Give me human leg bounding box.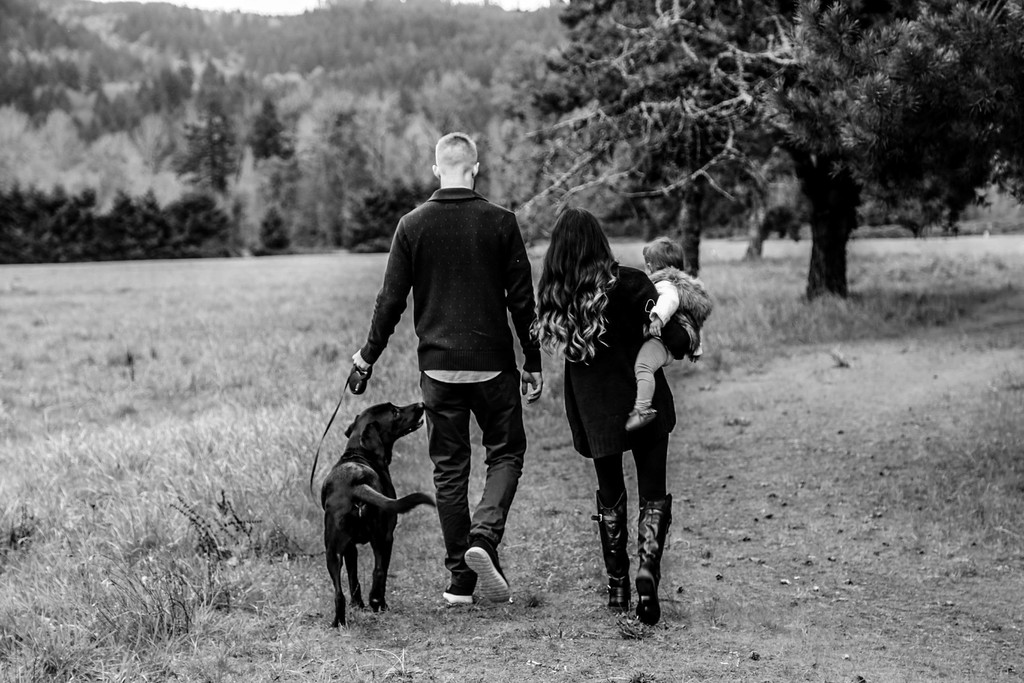
(x1=640, y1=434, x2=671, y2=625).
